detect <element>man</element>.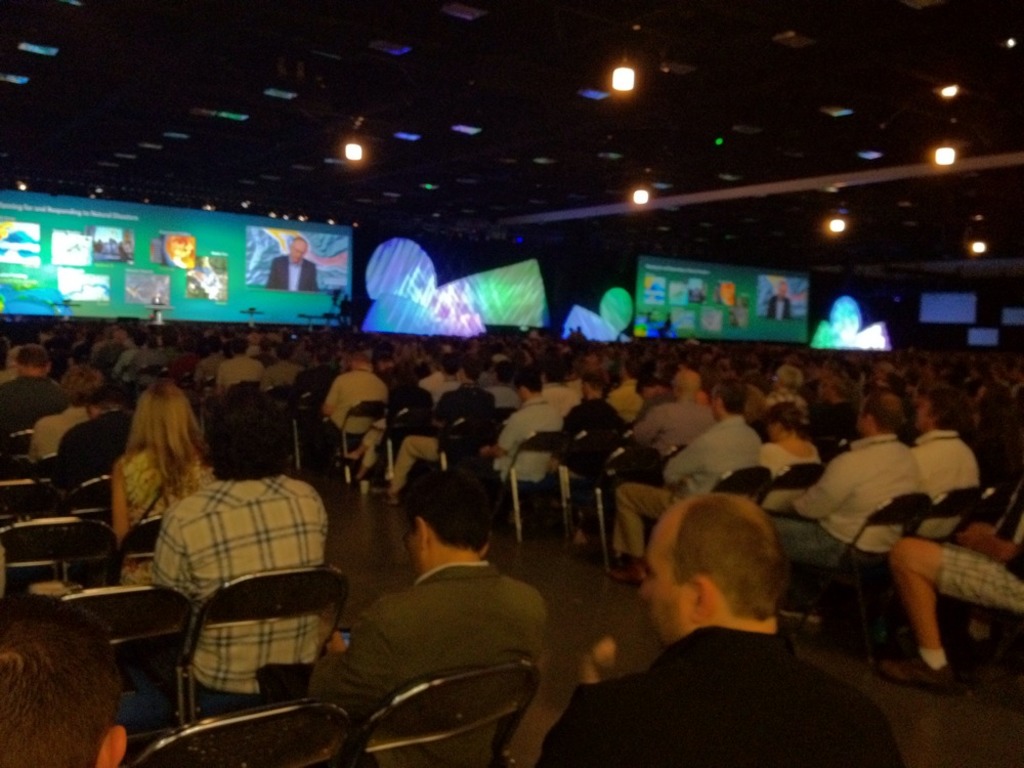
Detected at bbox=(274, 462, 557, 767).
